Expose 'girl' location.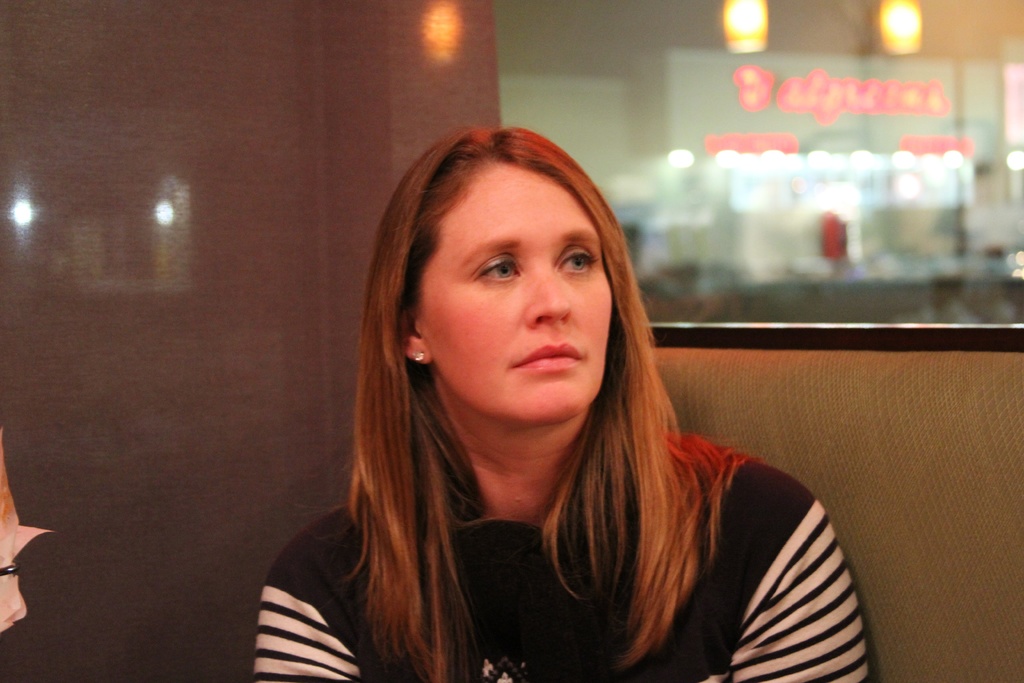
Exposed at crop(241, 107, 828, 682).
